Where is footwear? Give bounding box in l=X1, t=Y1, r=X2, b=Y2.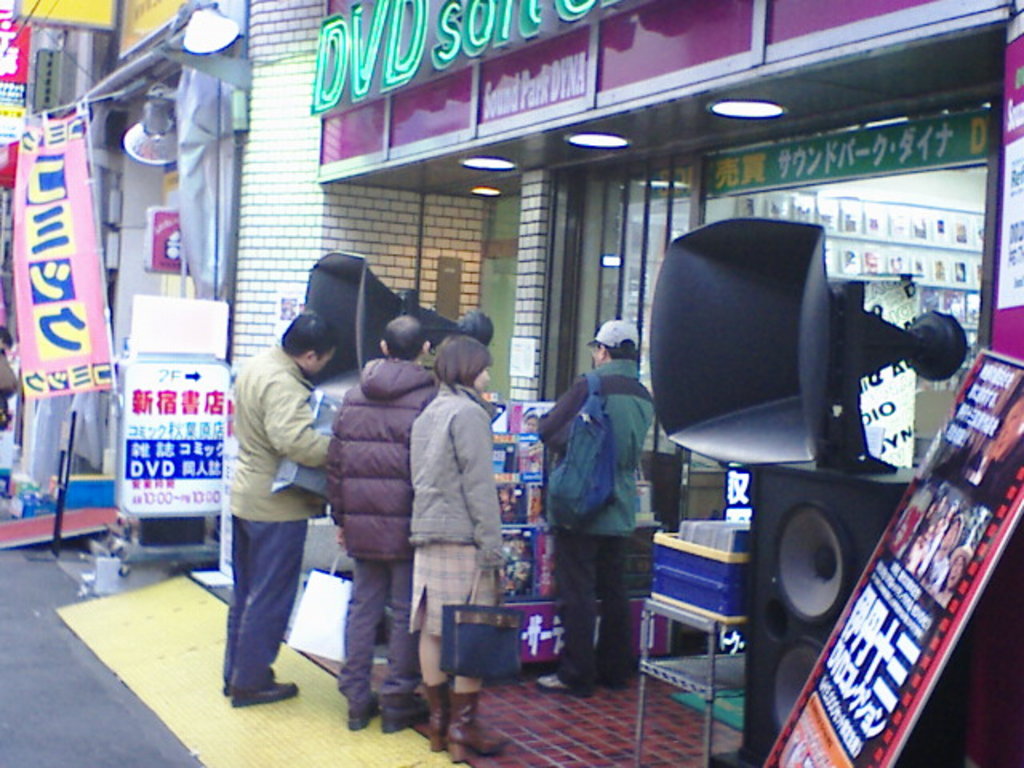
l=536, t=670, r=589, b=698.
